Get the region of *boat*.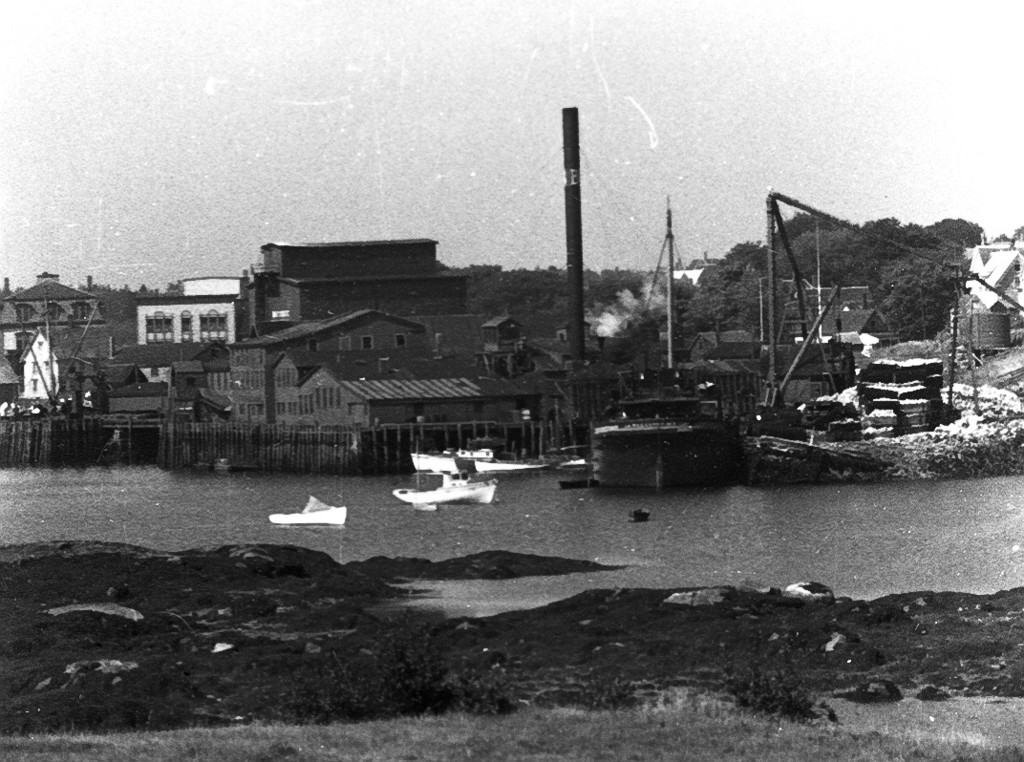
left=410, top=444, right=554, bottom=477.
